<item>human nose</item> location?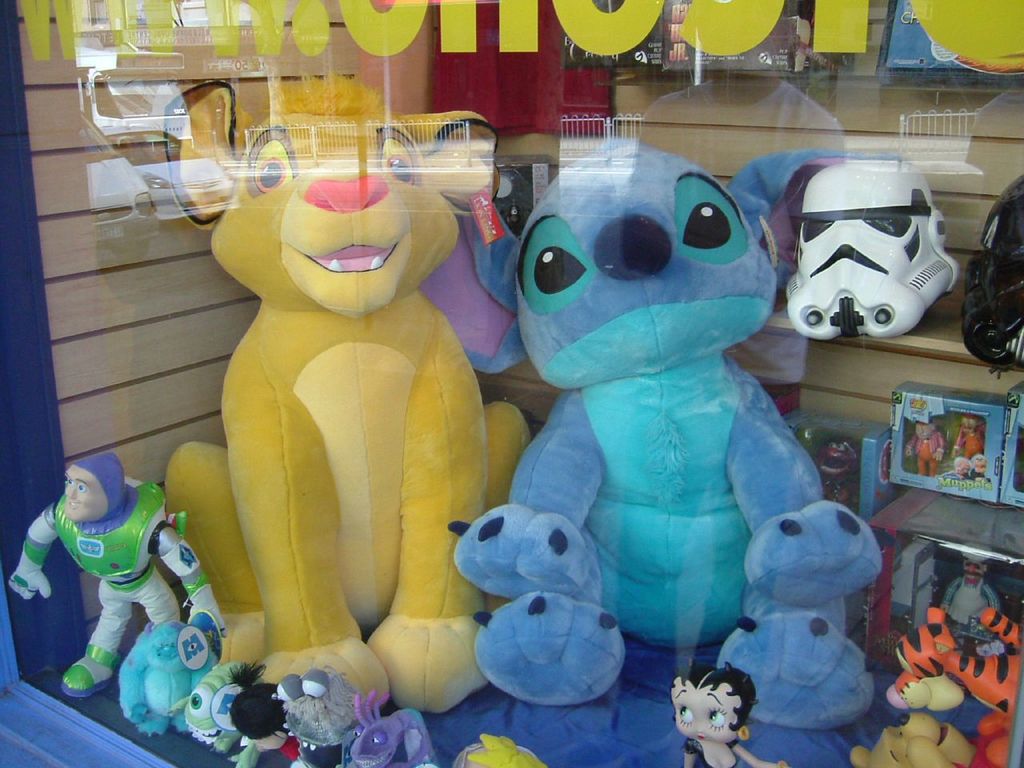
box(690, 721, 706, 735)
